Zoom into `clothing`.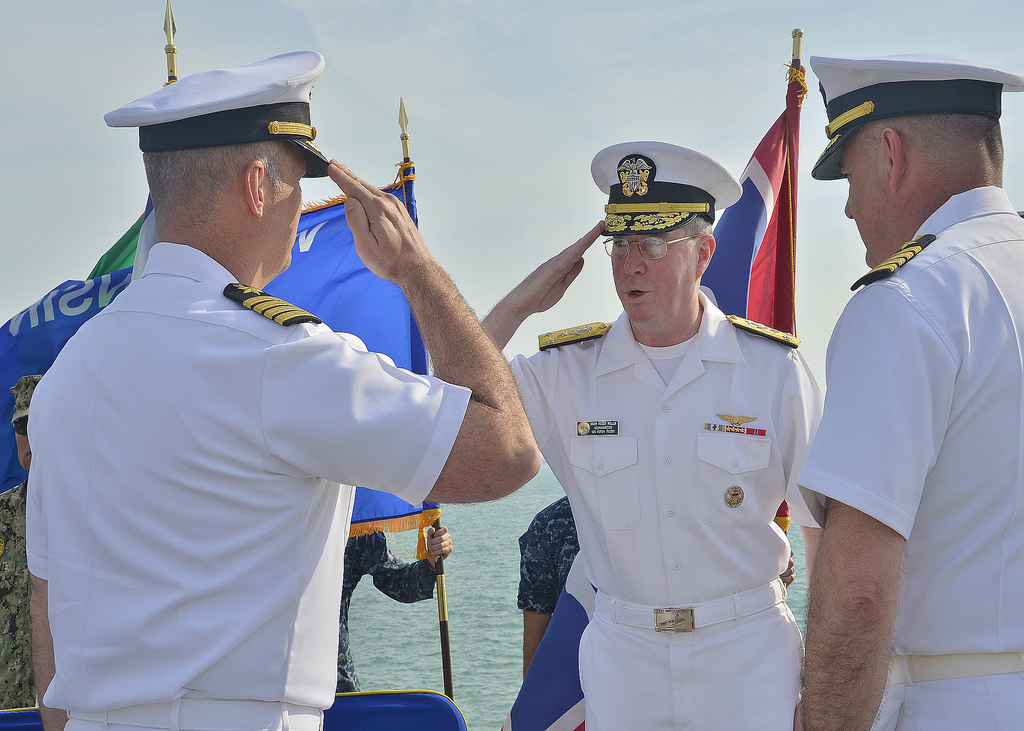
Zoom target: 0, 374, 37, 711.
